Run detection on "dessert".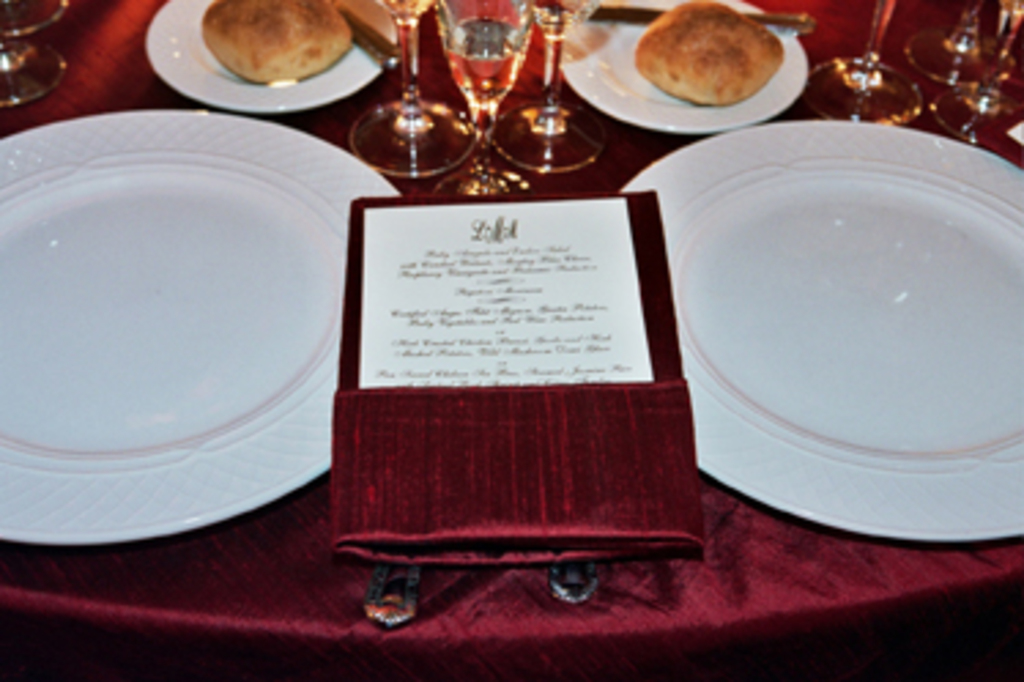
Result: 622,3,805,112.
